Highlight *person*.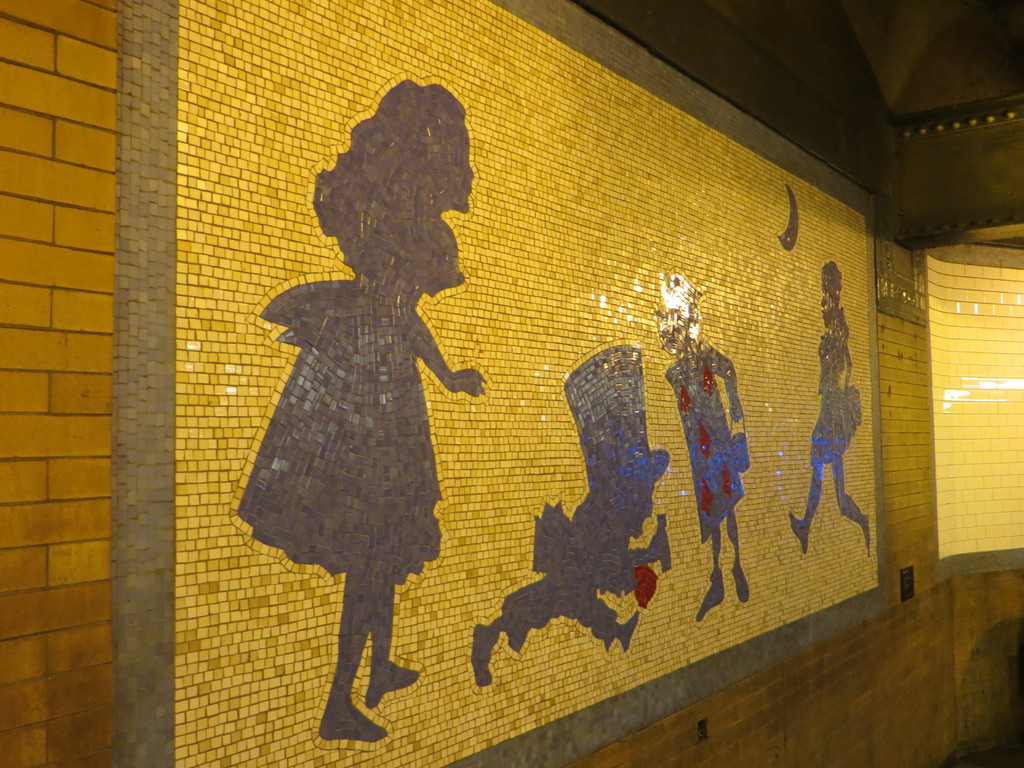
Highlighted region: (471,336,679,692).
